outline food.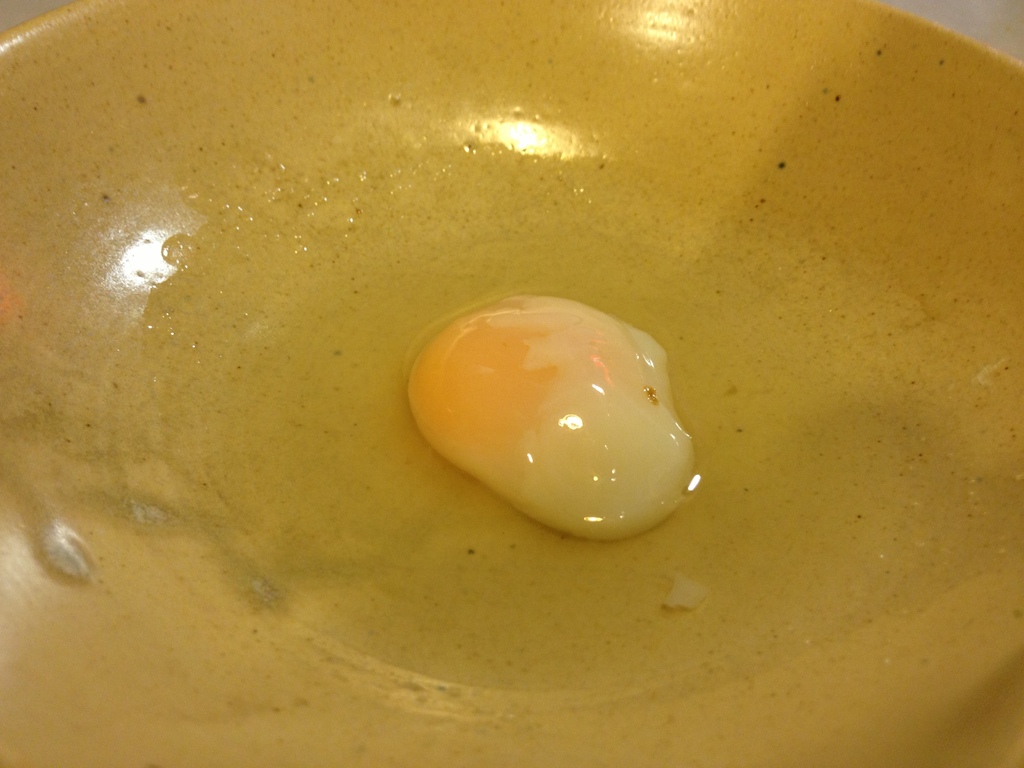
Outline: (432,303,717,512).
